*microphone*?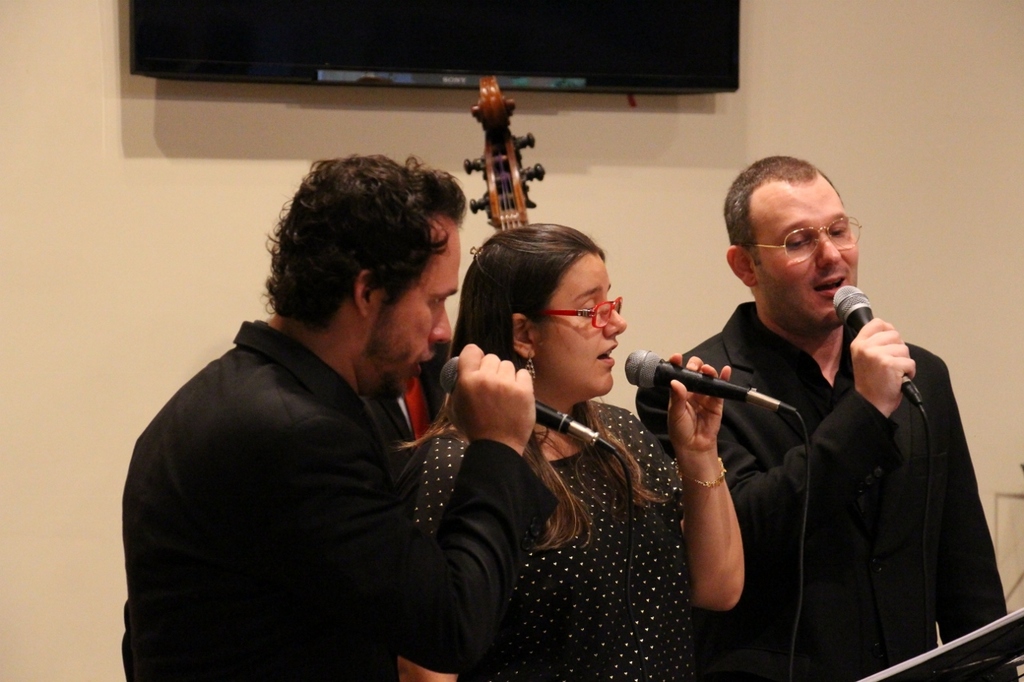
649 355 766 438
